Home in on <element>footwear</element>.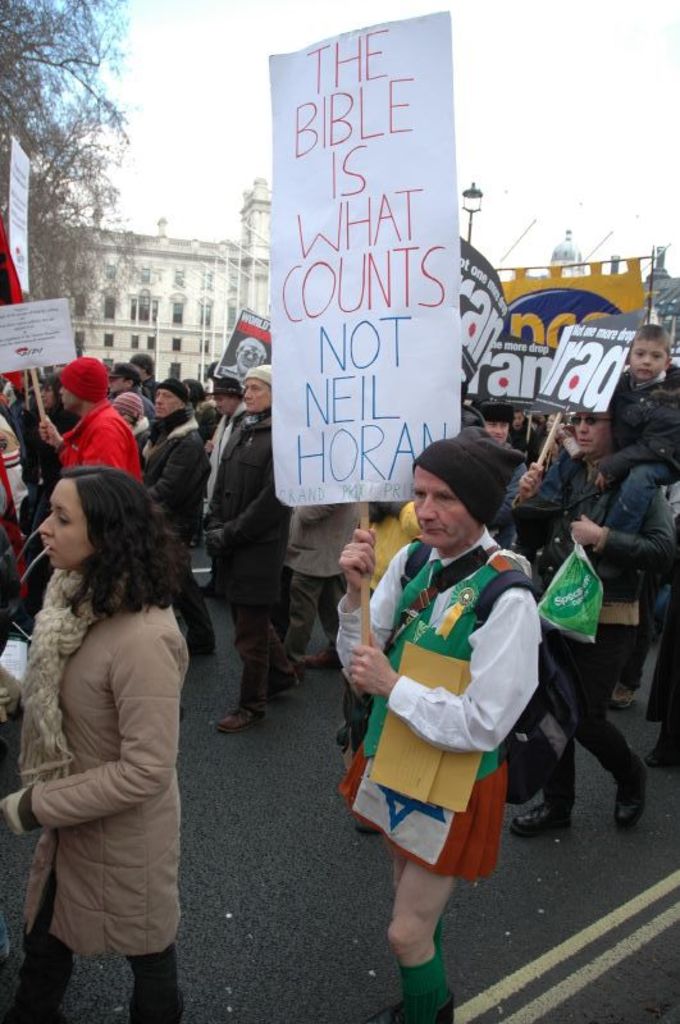
Homed in at Rect(304, 646, 342, 669).
